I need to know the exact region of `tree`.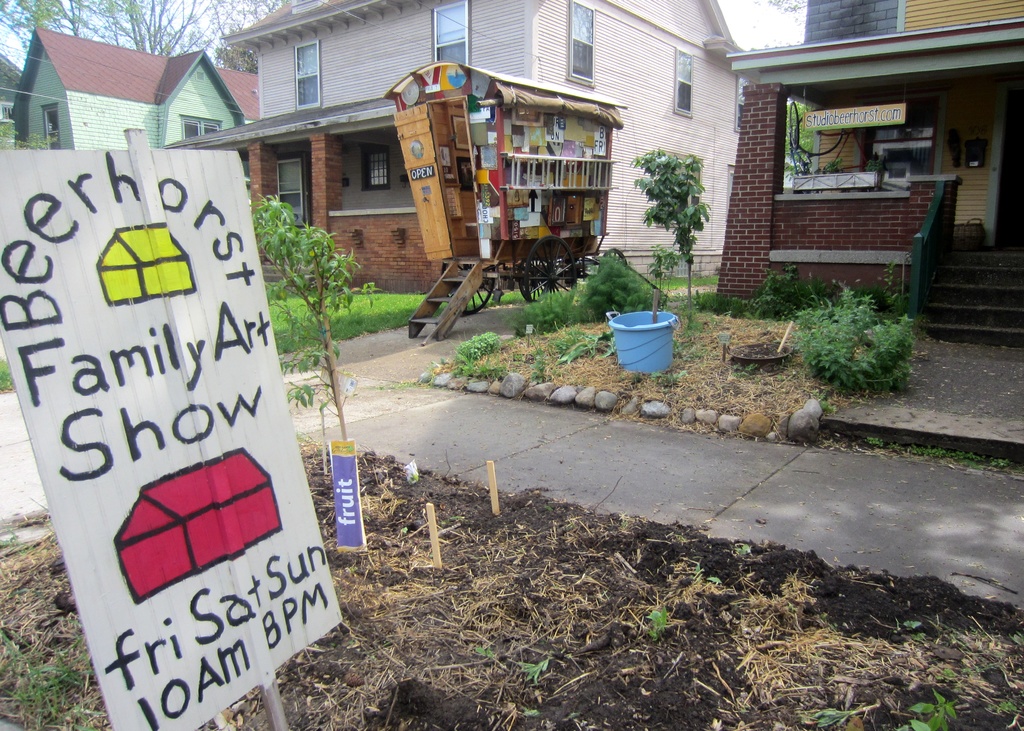
Region: locate(252, 185, 372, 441).
